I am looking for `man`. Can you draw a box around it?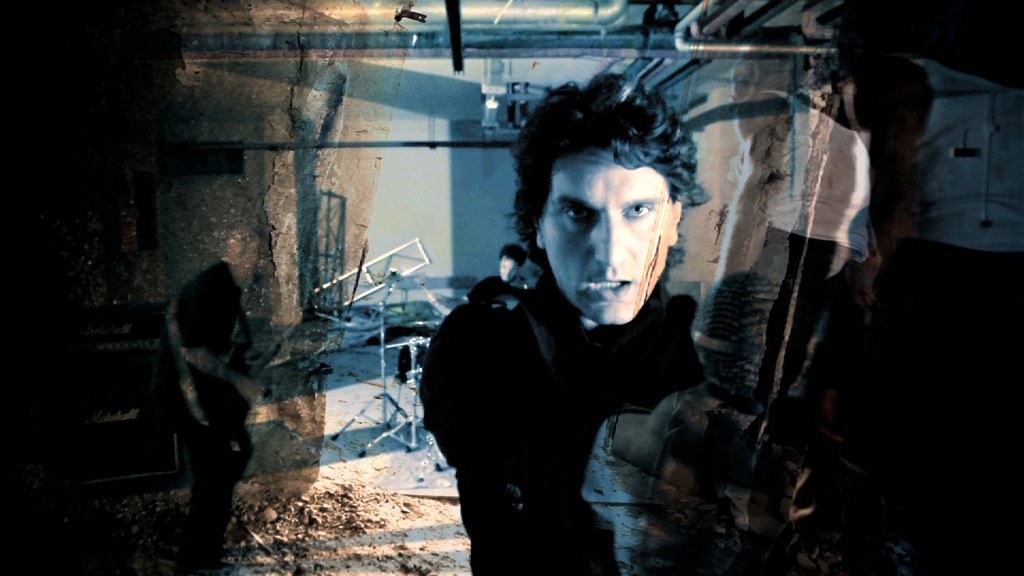
Sure, the bounding box is box(465, 241, 533, 309).
